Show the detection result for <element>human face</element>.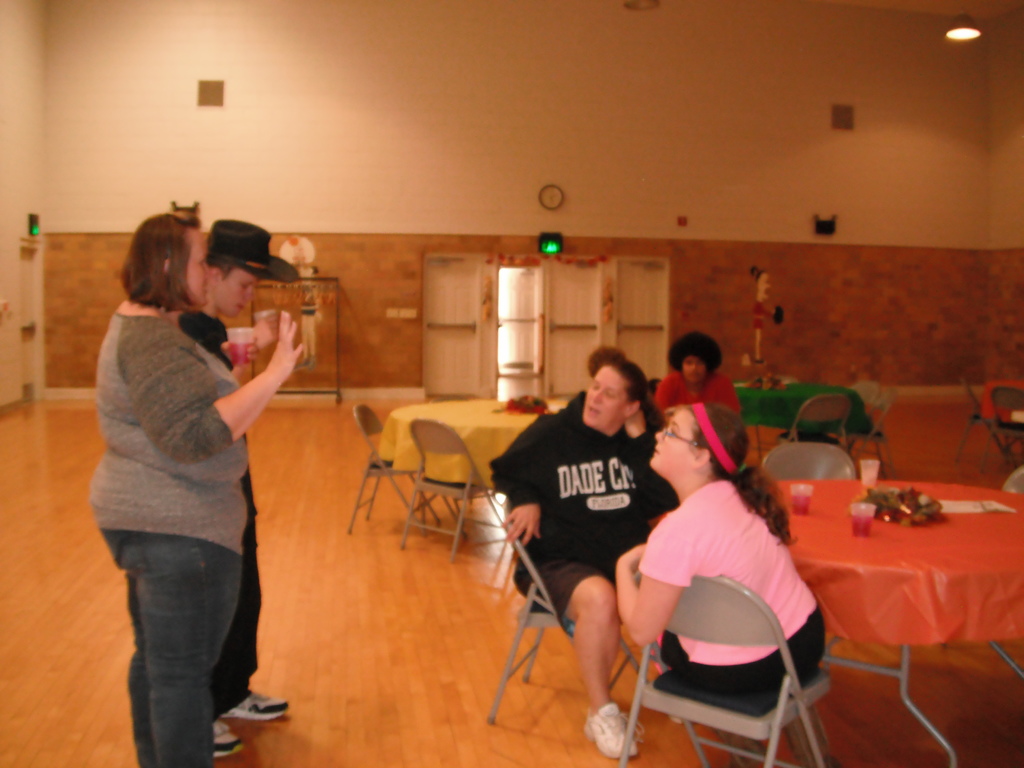
select_region(650, 412, 699, 466).
